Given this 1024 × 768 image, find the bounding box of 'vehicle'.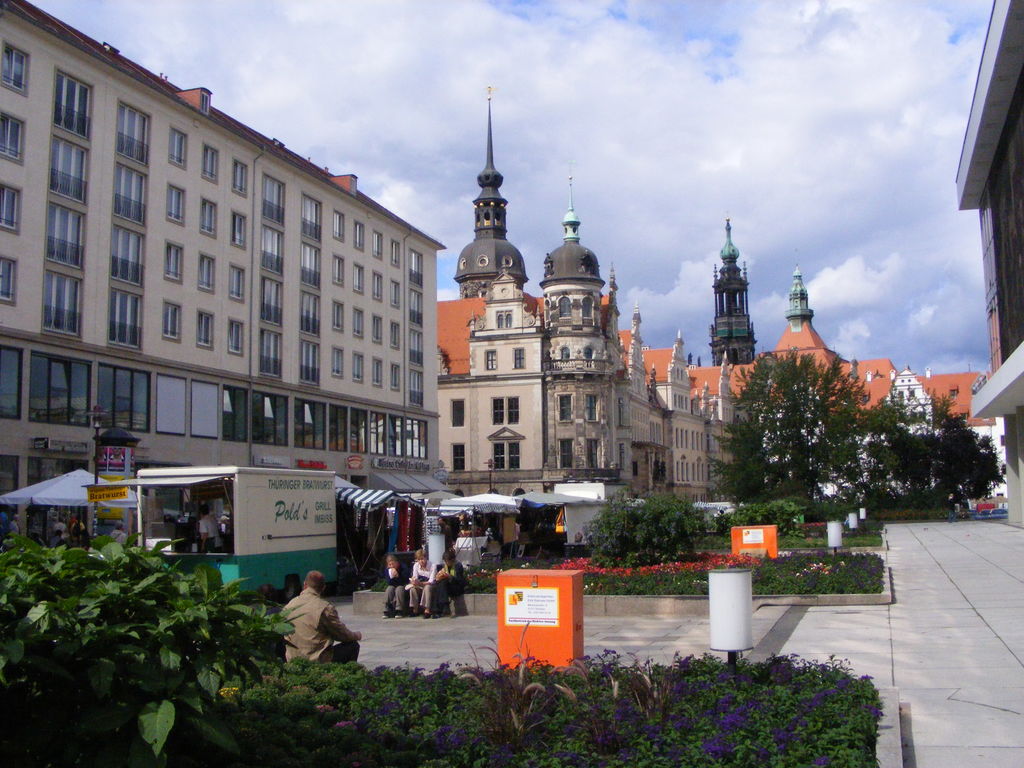
BBox(81, 465, 335, 605).
